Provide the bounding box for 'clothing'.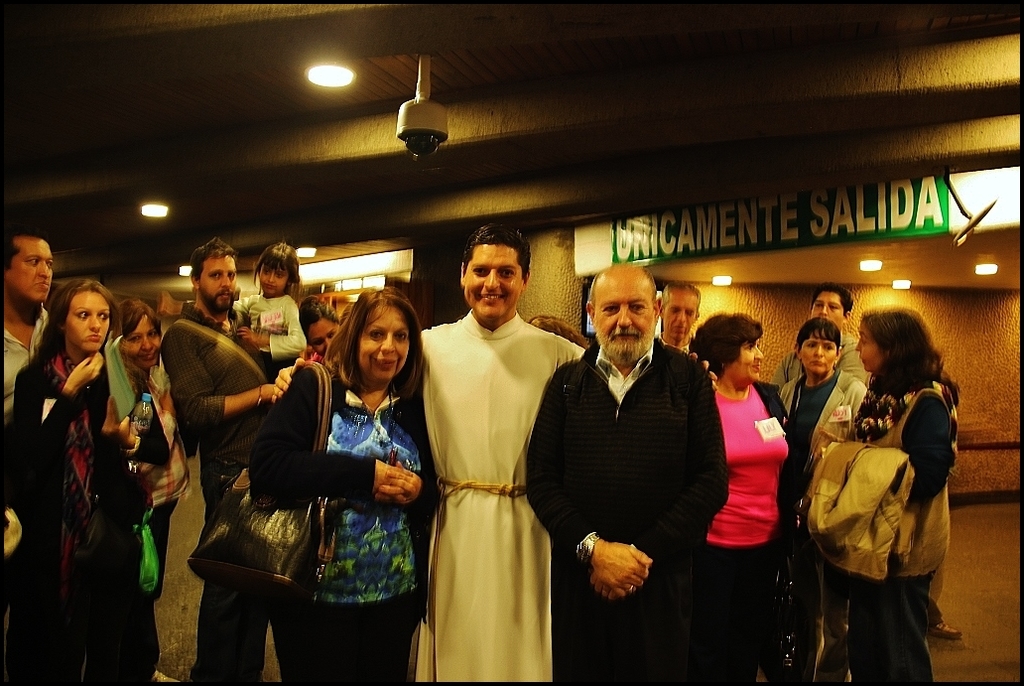
bbox=(309, 341, 338, 381).
